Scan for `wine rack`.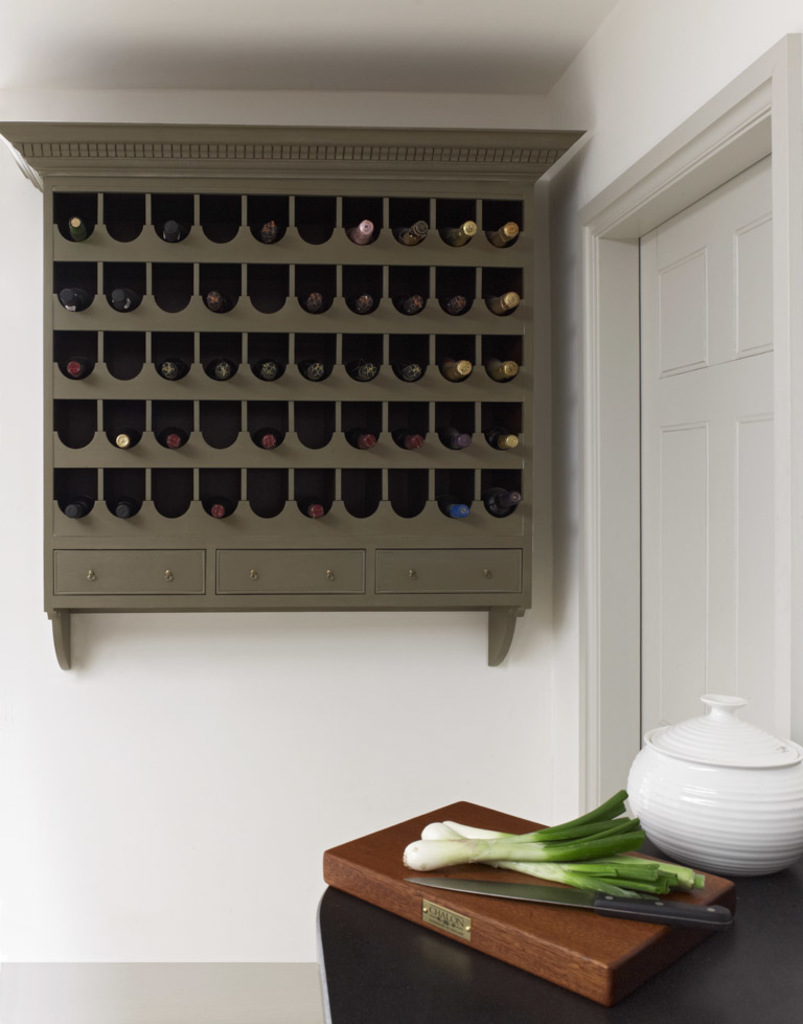
Scan result: [0,124,587,666].
